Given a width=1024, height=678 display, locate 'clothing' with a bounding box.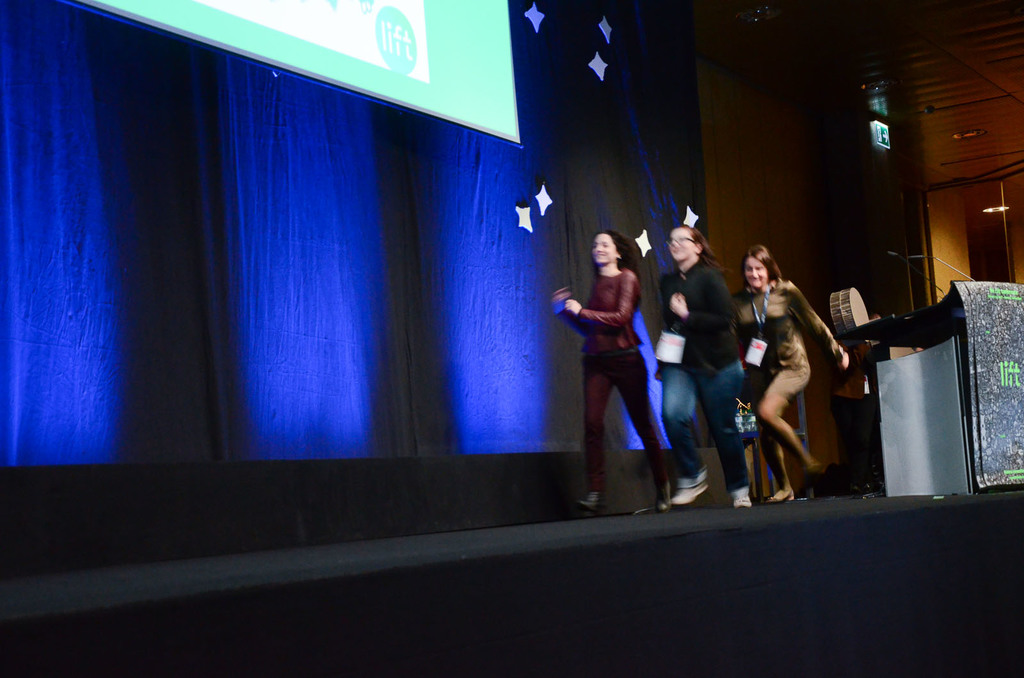
Located: box=[572, 240, 666, 471].
